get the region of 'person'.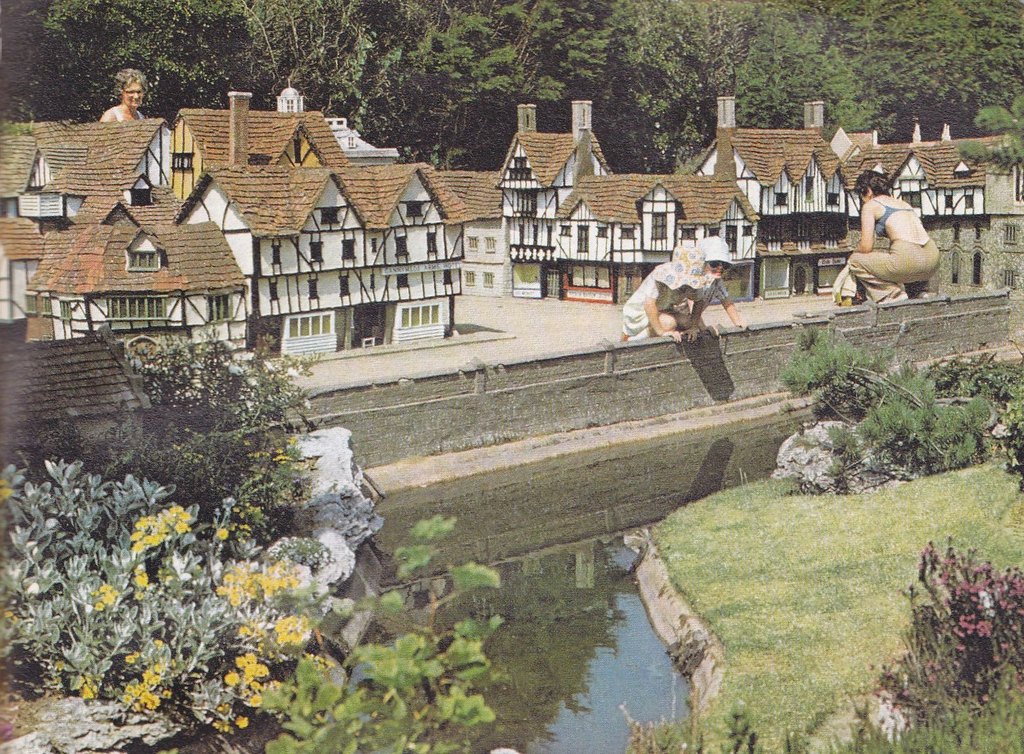
(857,162,938,306).
